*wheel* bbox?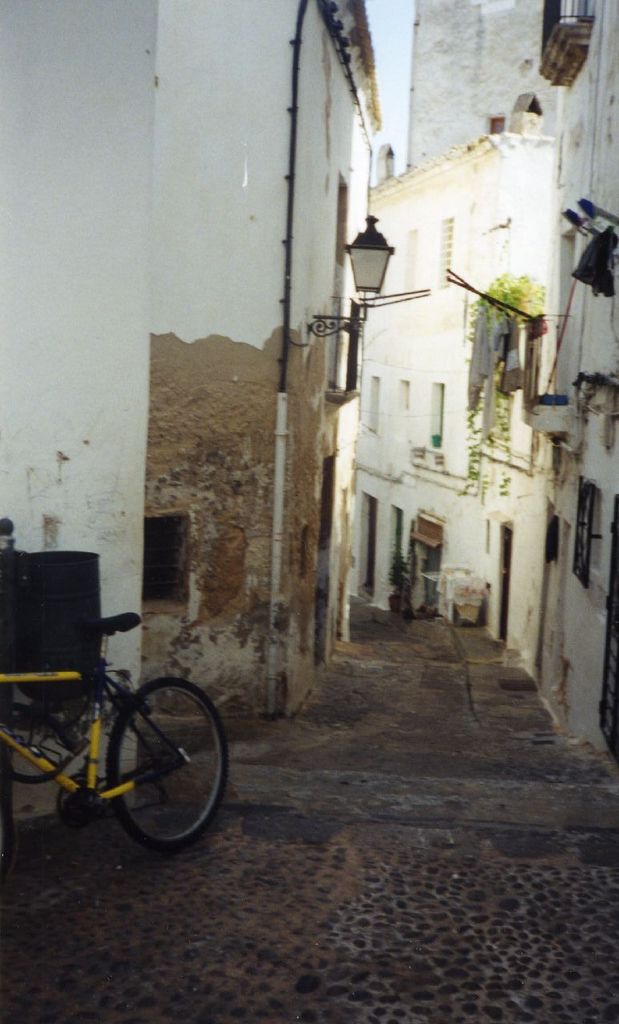
(53,773,100,827)
